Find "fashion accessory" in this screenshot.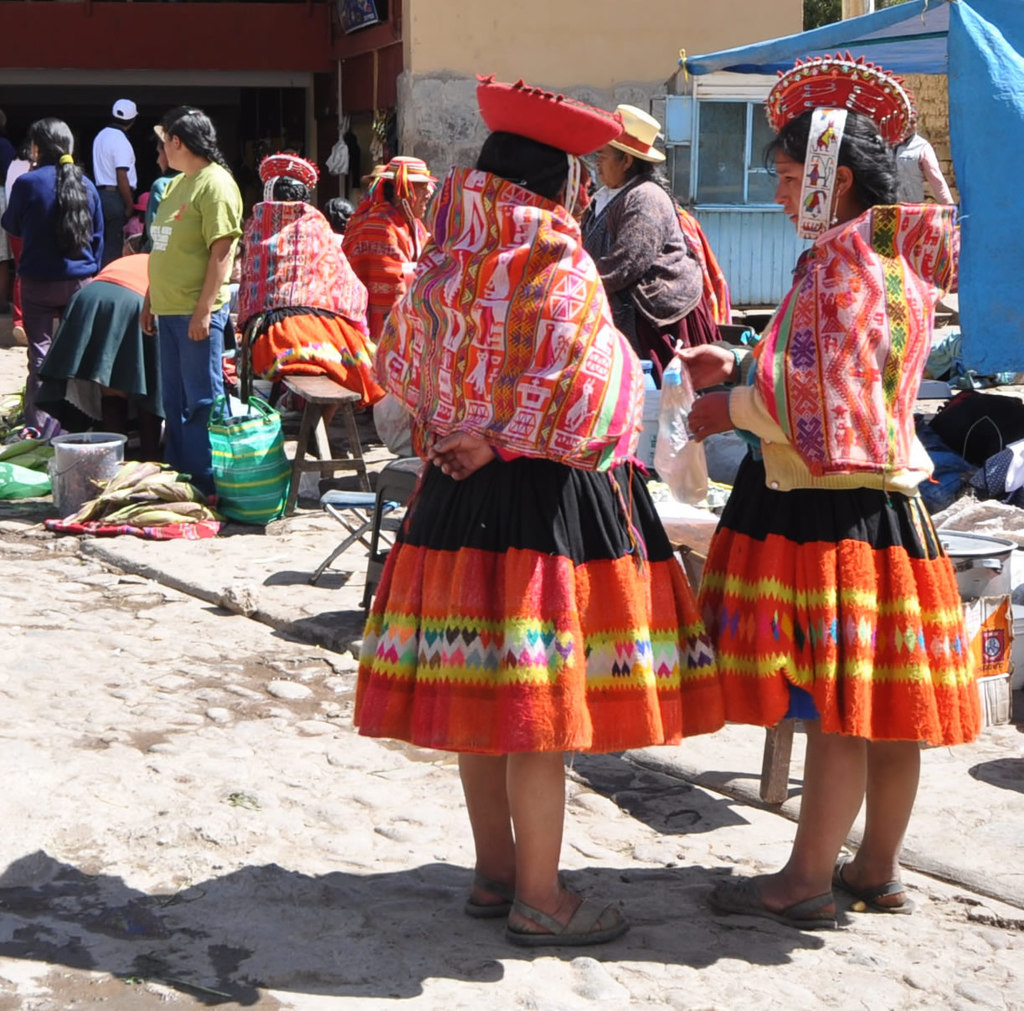
The bounding box for "fashion accessory" is 461 870 517 921.
